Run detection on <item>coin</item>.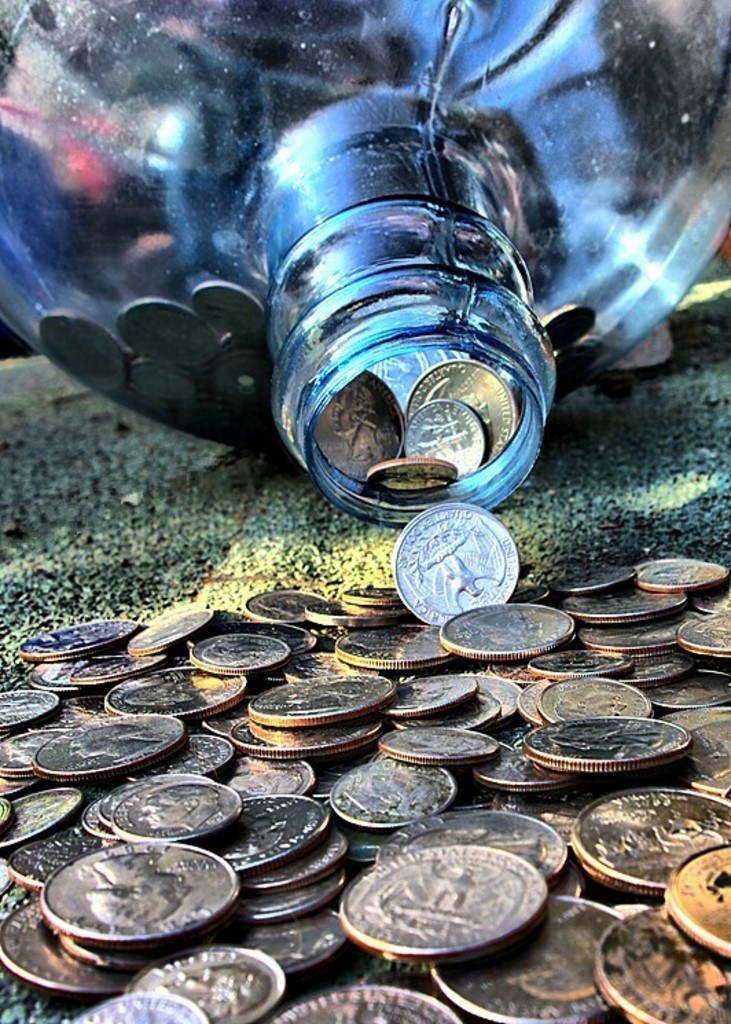
Result: BBox(0, 900, 151, 992).
